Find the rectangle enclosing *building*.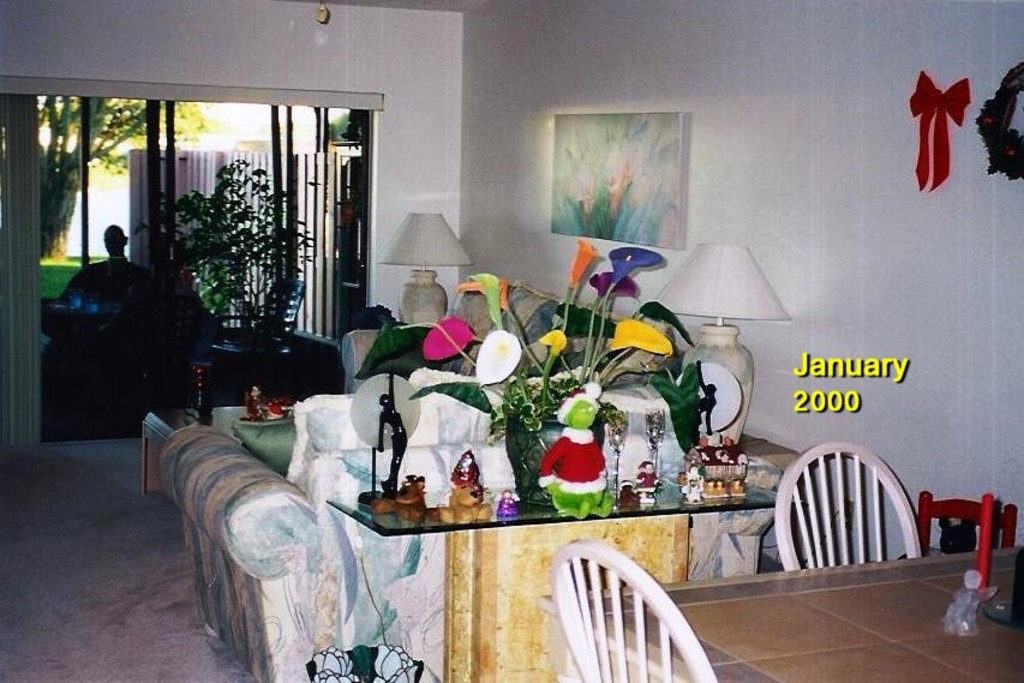
(0, 0, 1023, 682).
